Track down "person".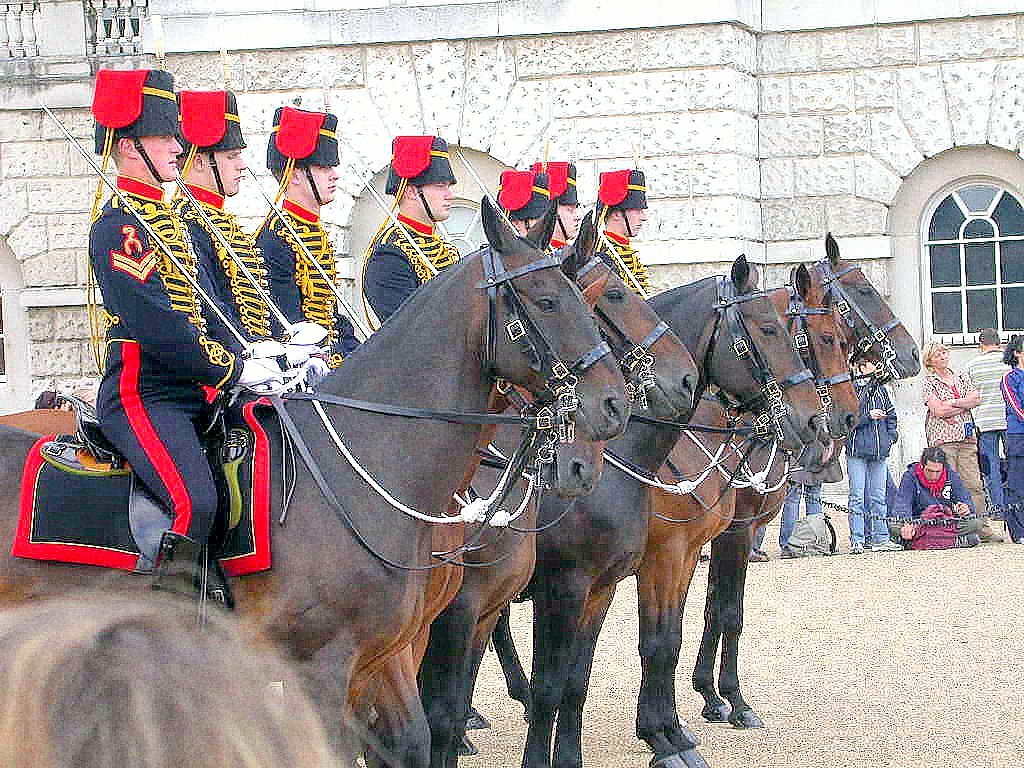
Tracked to [x1=491, y1=167, x2=549, y2=251].
